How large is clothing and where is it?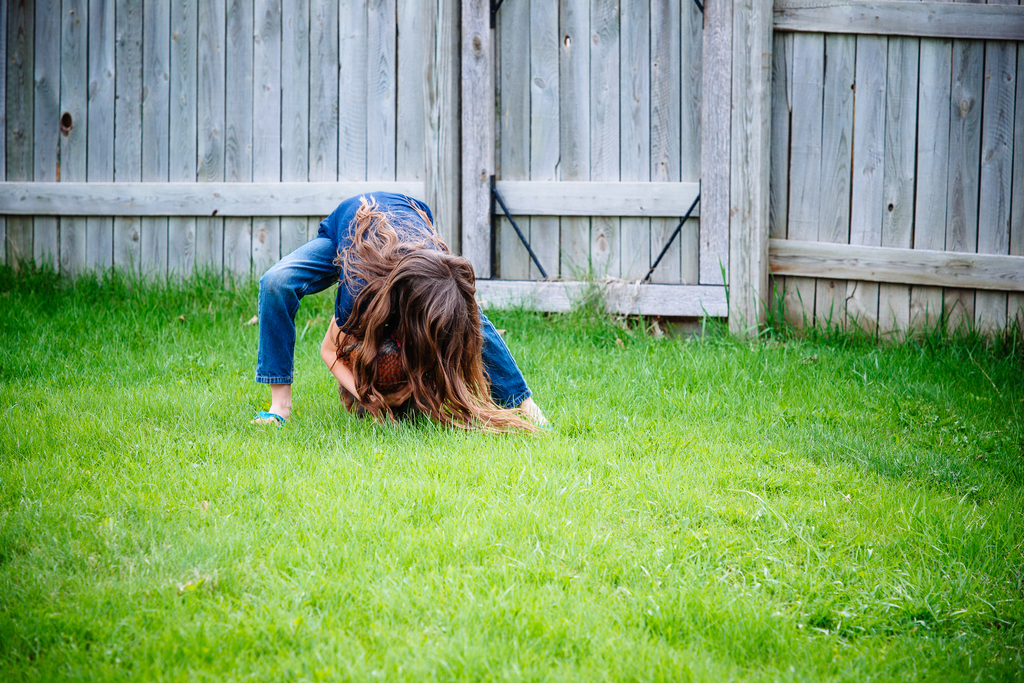
Bounding box: <region>265, 225, 557, 441</region>.
